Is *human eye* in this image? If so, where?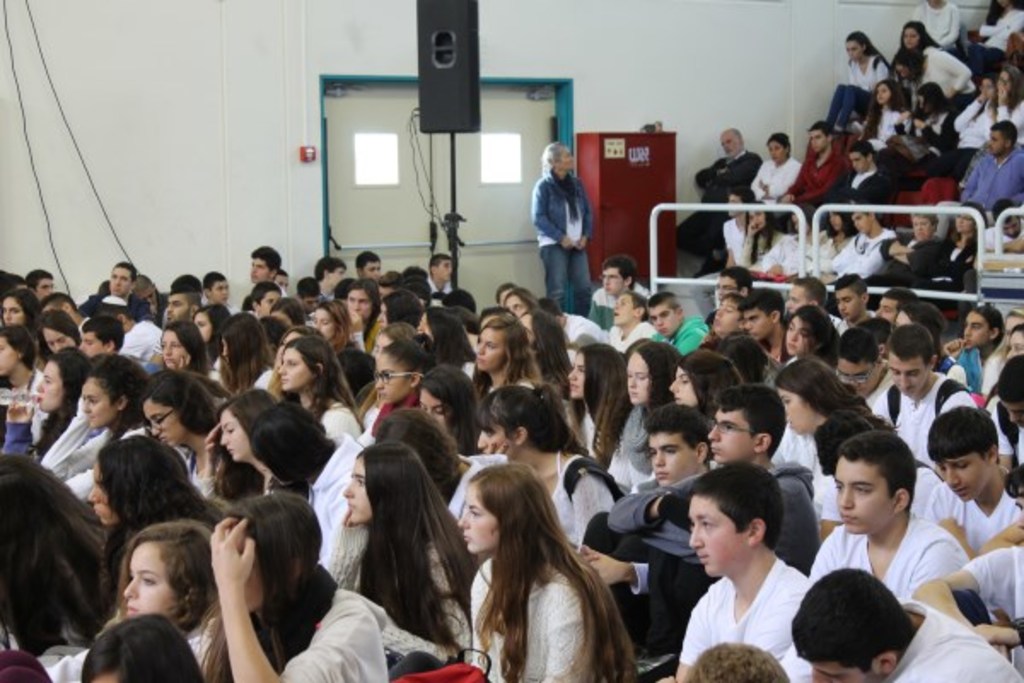
Yes, at rect(575, 364, 584, 374).
